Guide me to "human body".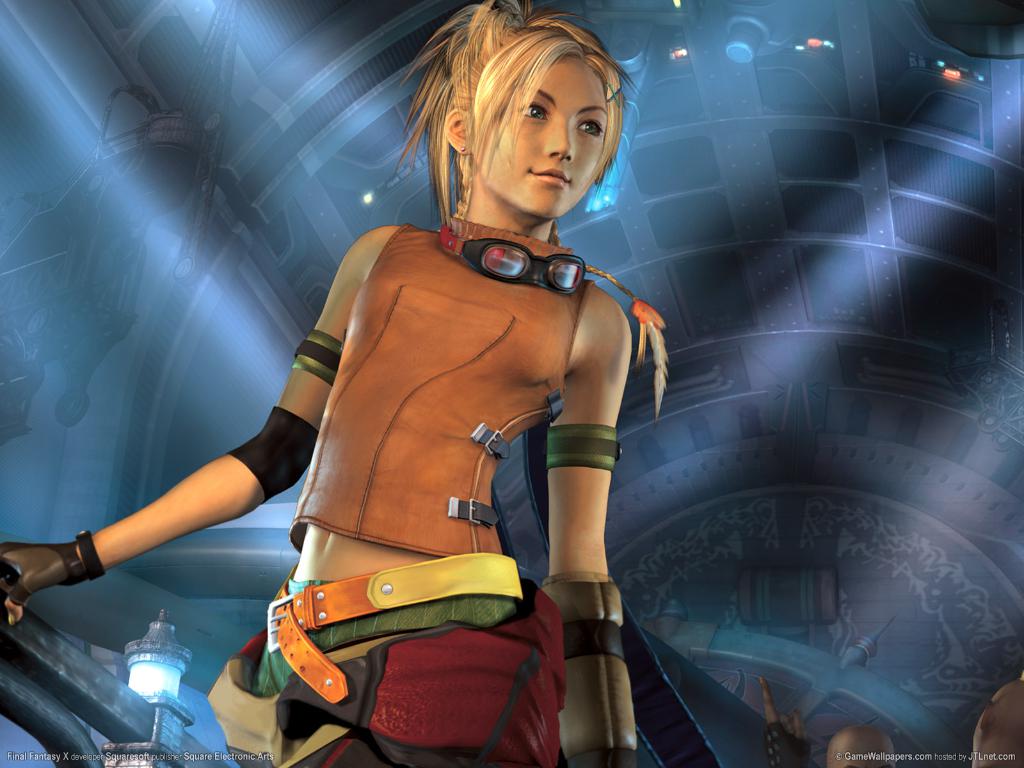
Guidance: <region>760, 676, 809, 767</region>.
